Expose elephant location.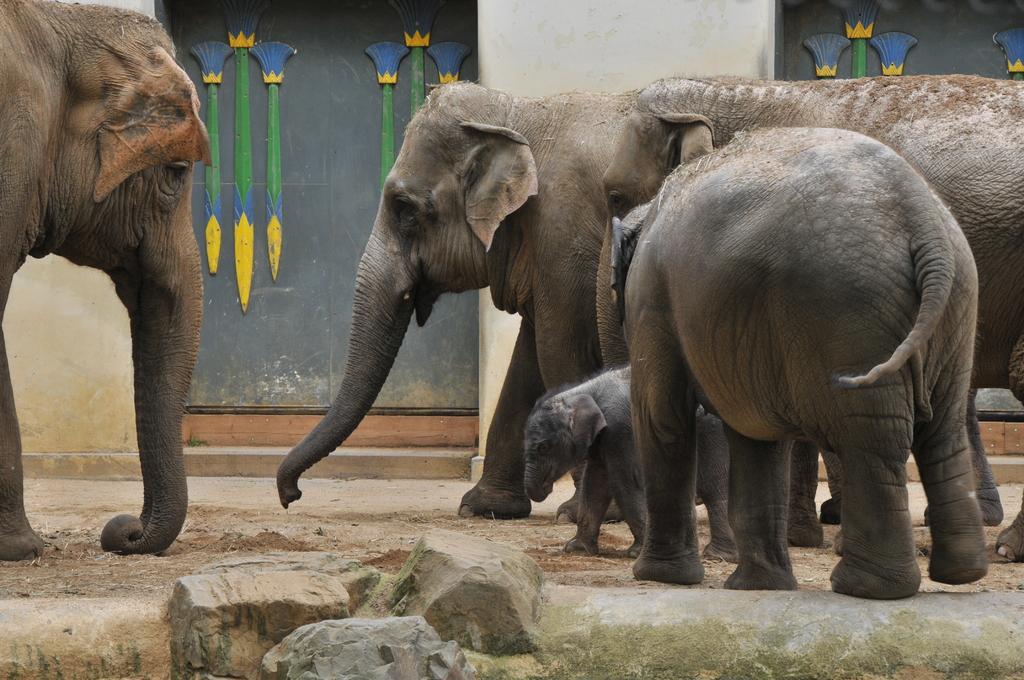
Exposed at bbox=(0, 0, 220, 560).
